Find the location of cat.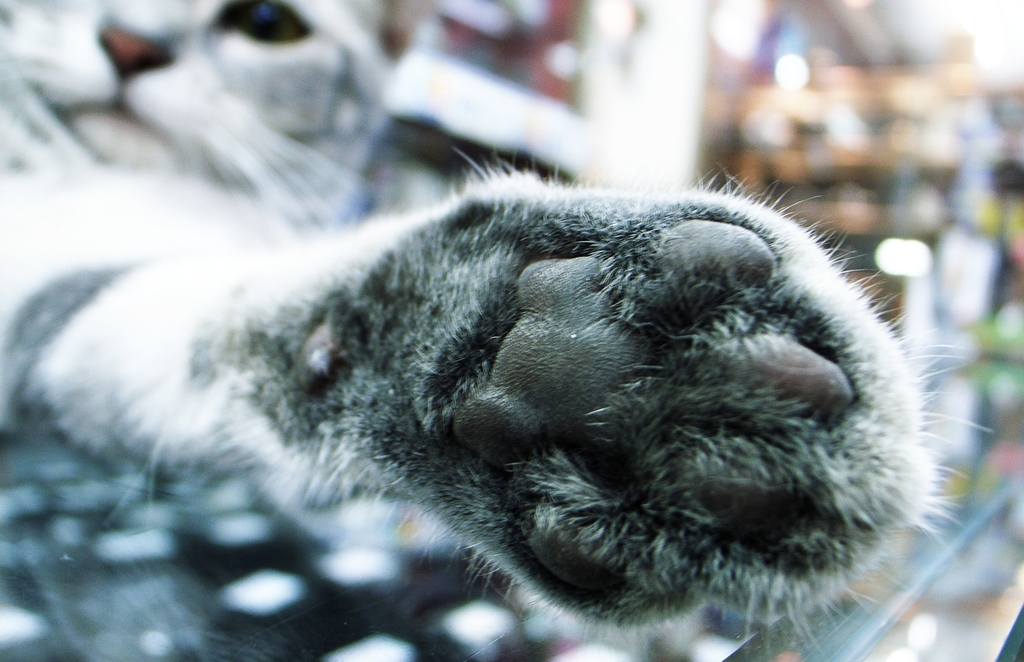
Location: {"left": 0, "top": 0, "right": 993, "bottom": 650}.
